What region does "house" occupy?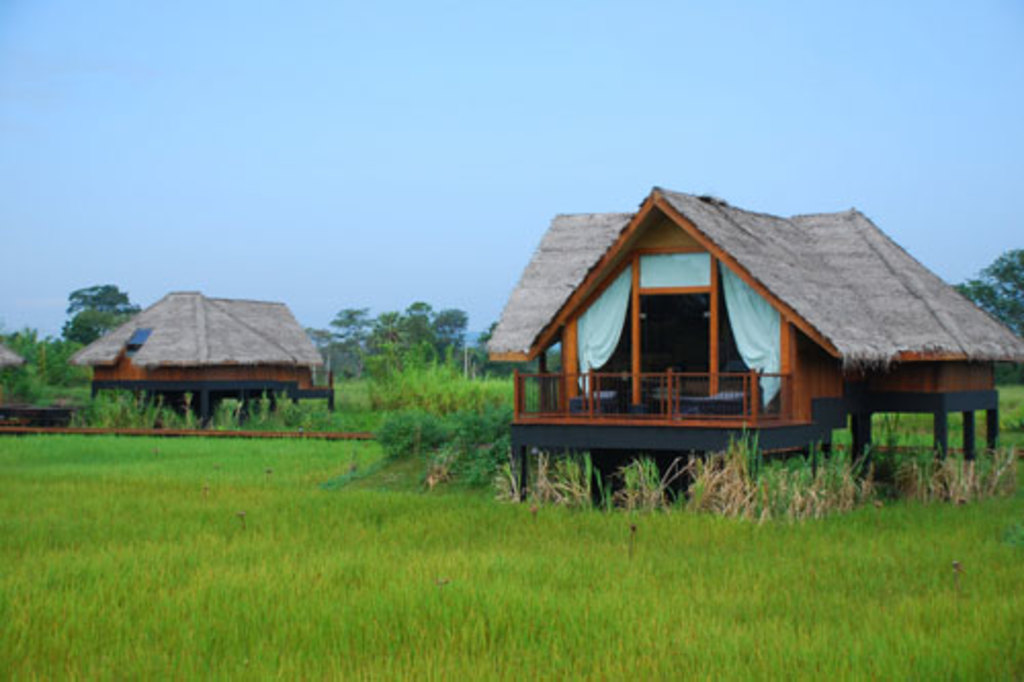
<box>485,184,1022,502</box>.
